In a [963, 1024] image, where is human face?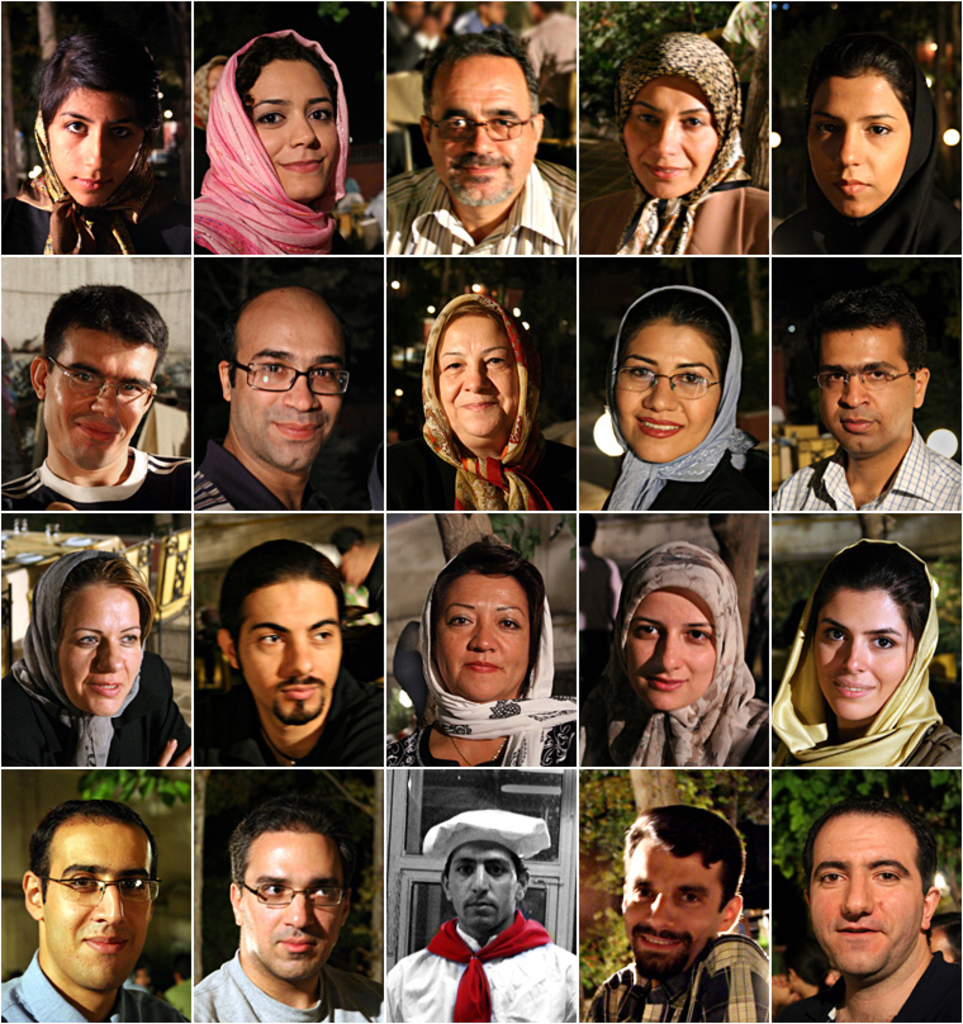
crop(233, 572, 345, 721).
